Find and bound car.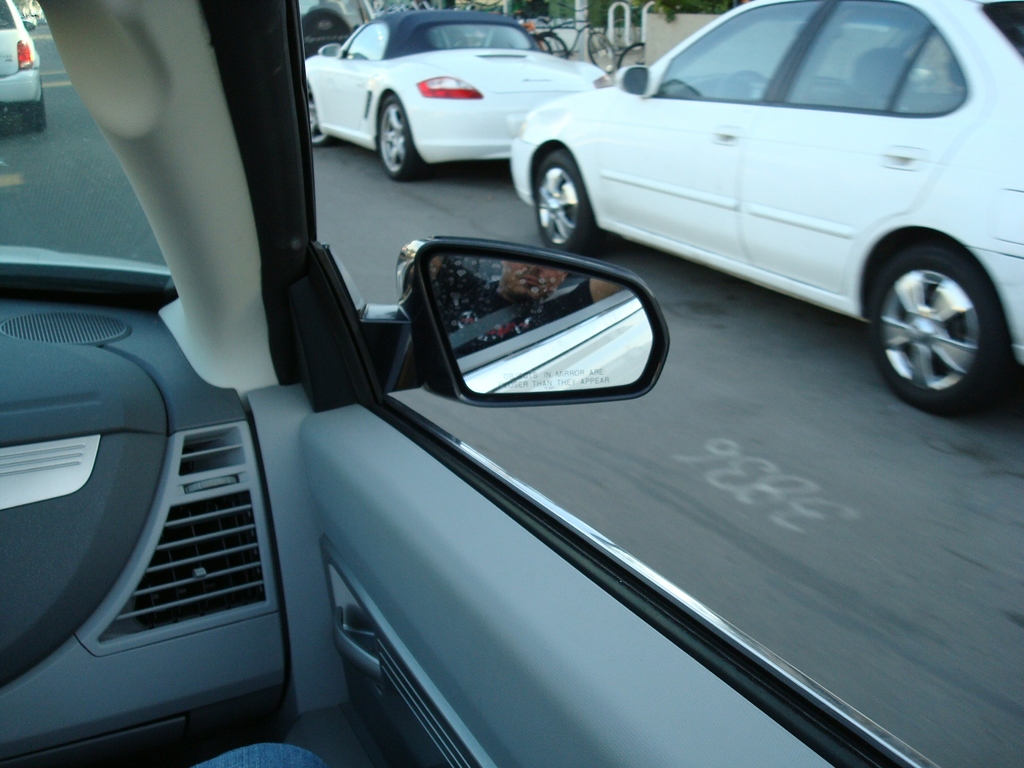
Bound: <box>304,4,619,183</box>.
